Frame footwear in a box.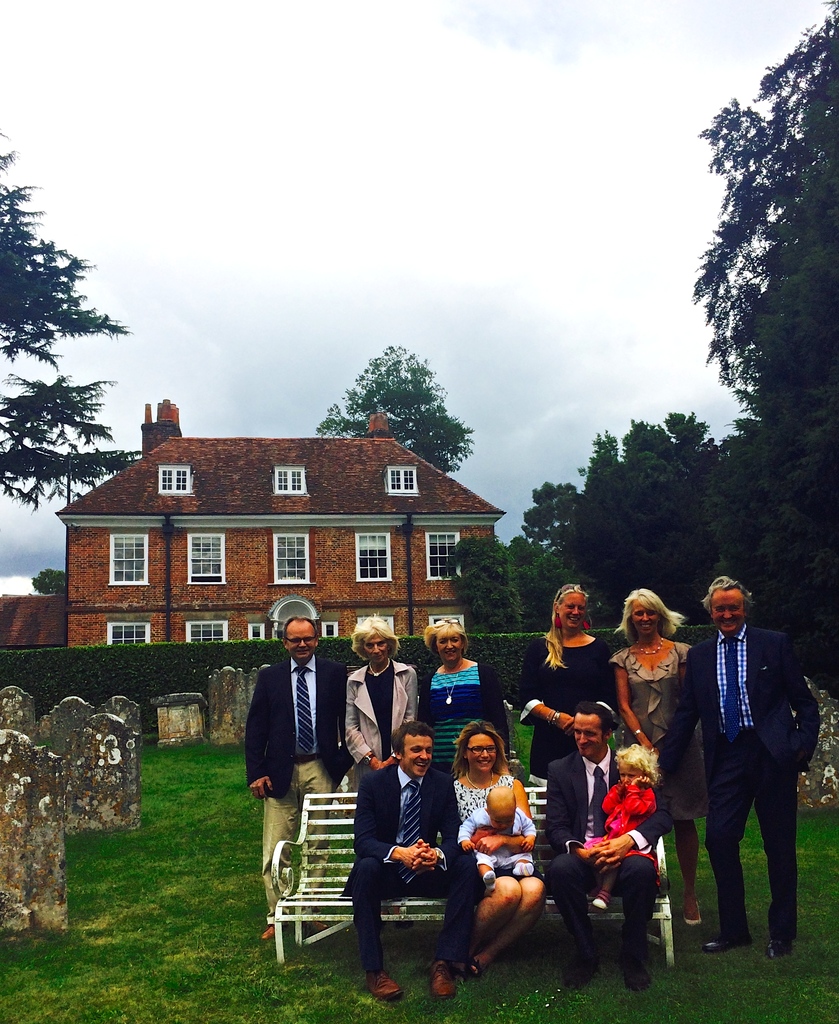
[561, 951, 596, 984].
